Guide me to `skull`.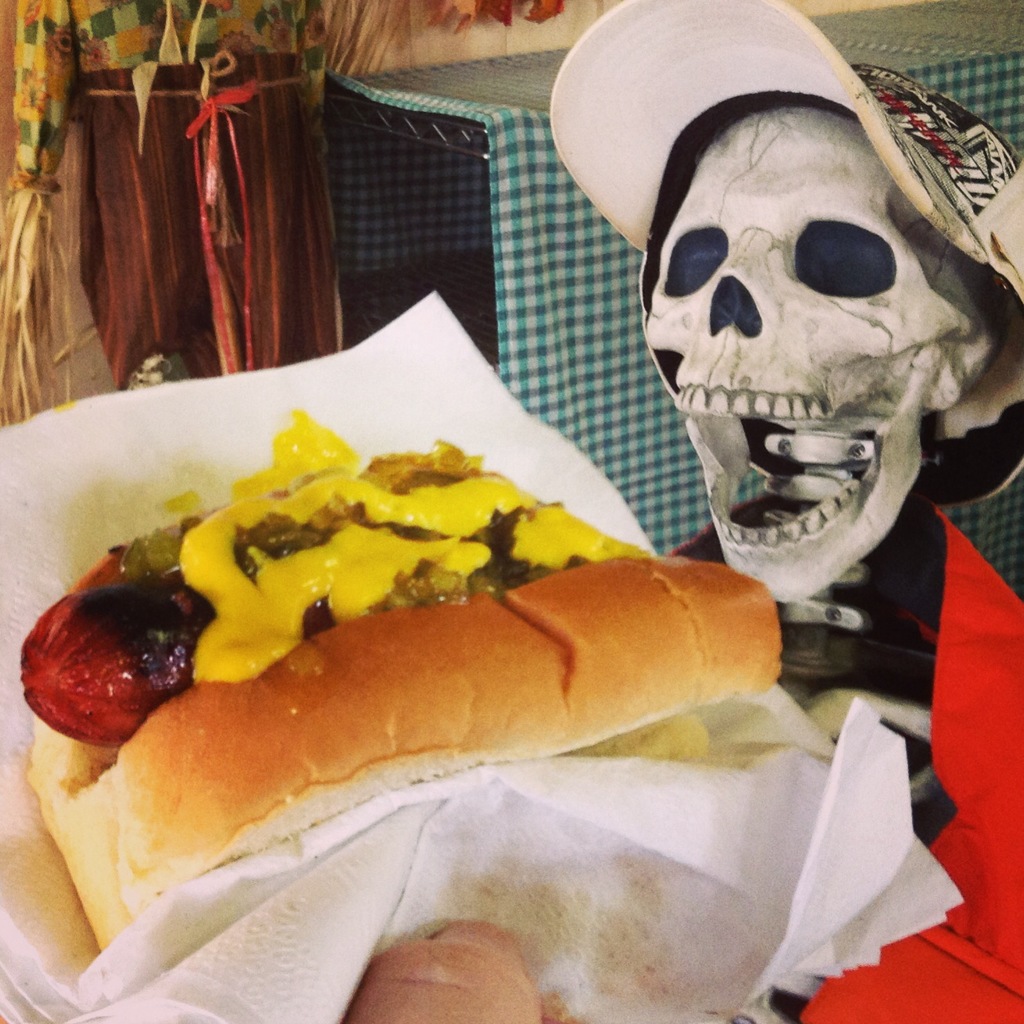
Guidance: box(588, 82, 1000, 616).
